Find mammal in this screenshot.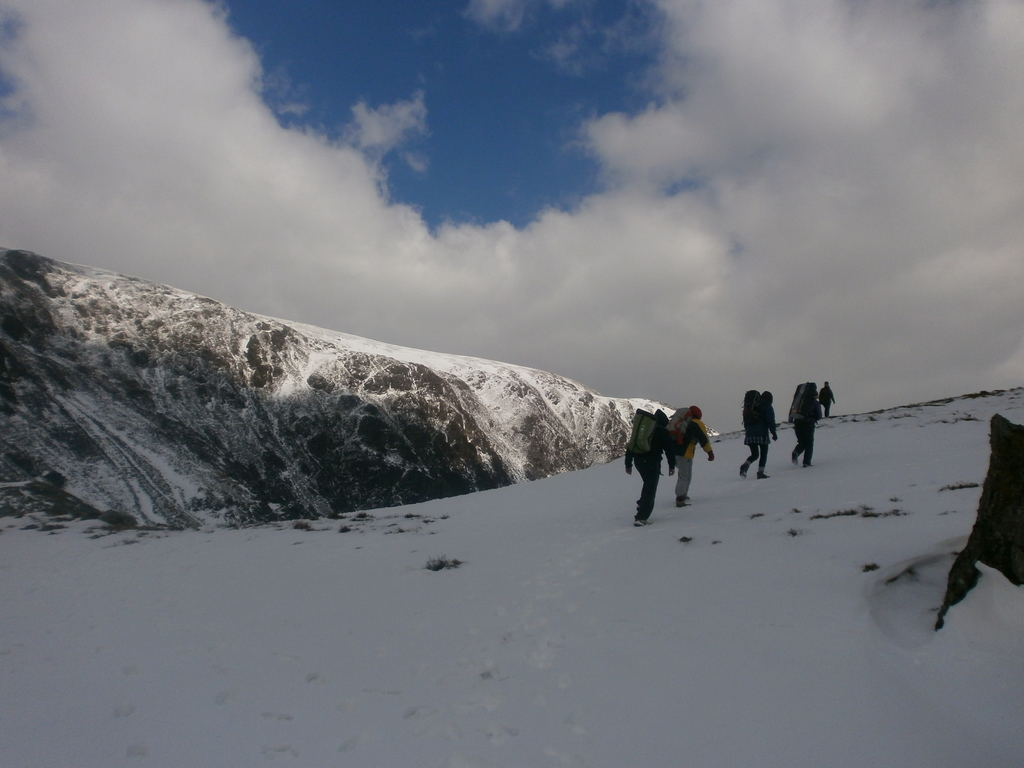
The bounding box for mammal is 819/383/833/417.
